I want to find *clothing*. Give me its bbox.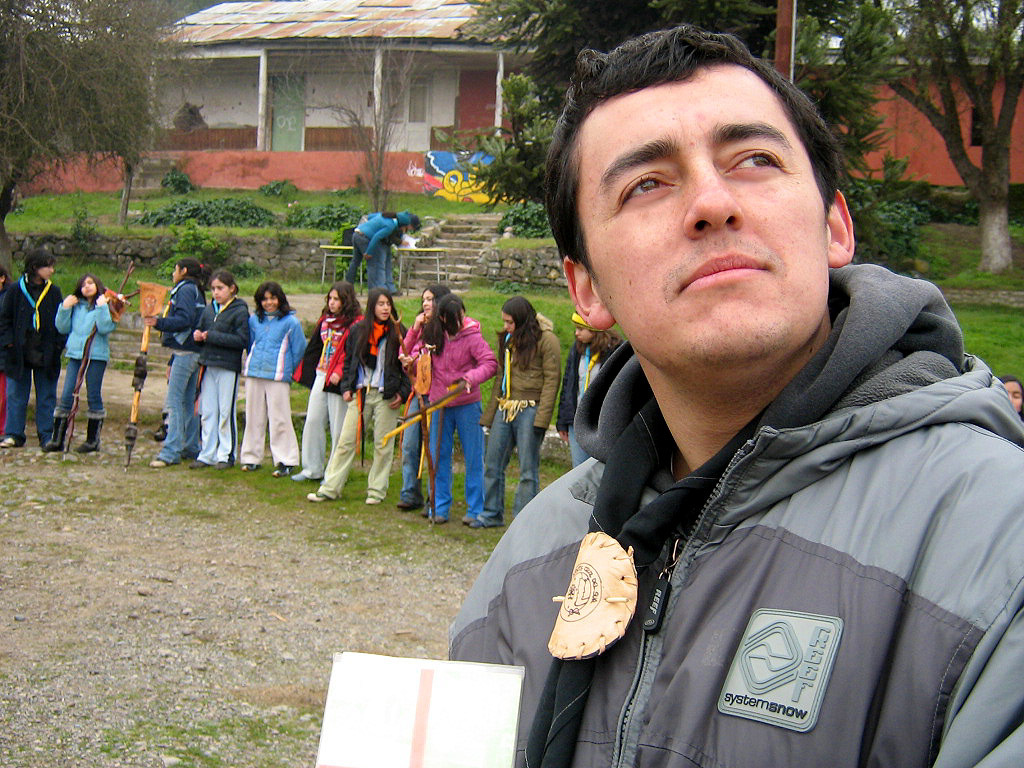
bbox=[158, 268, 210, 460].
